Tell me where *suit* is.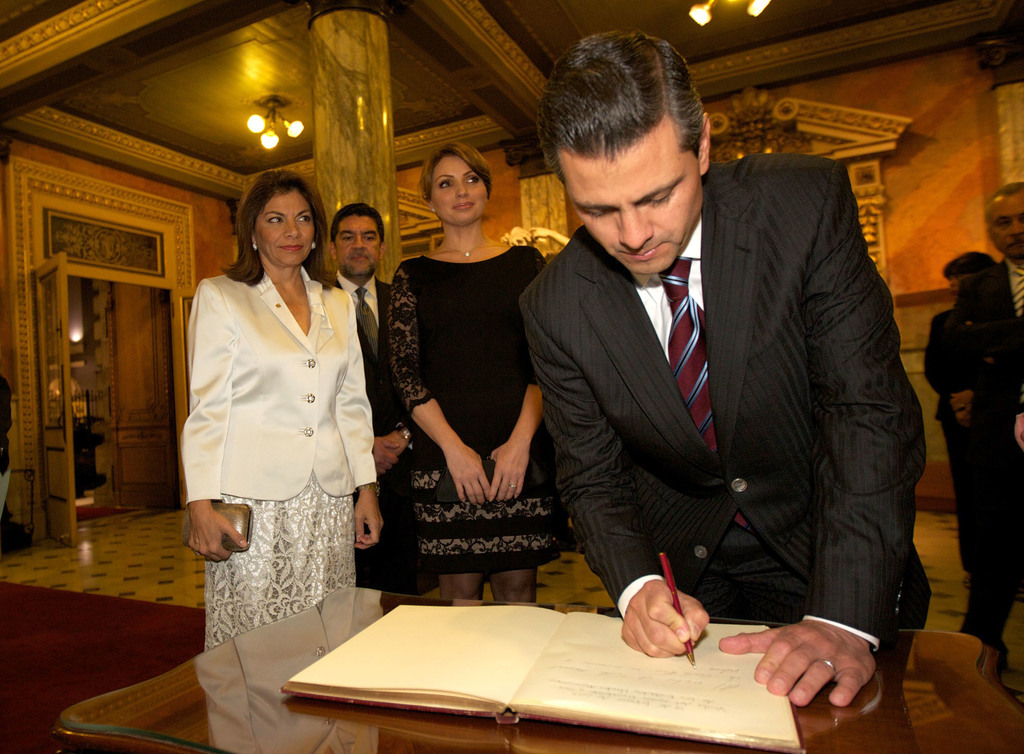
*suit* is at BBox(330, 271, 408, 581).
